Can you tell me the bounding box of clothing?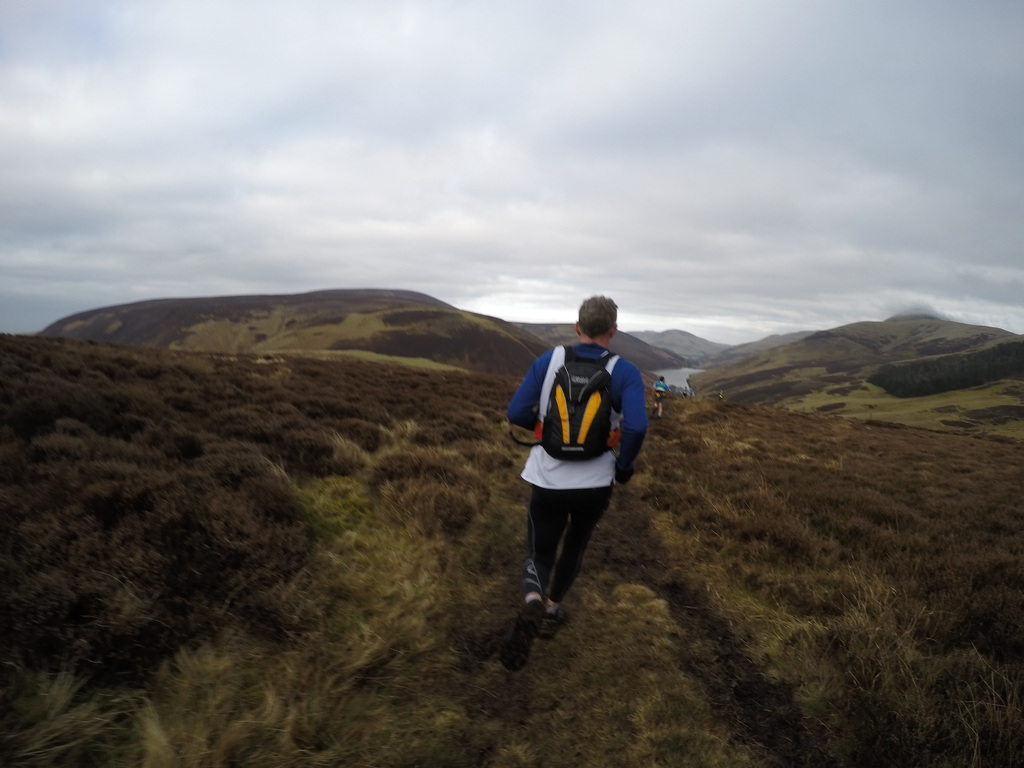
bbox=(650, 375, 668, 417).
